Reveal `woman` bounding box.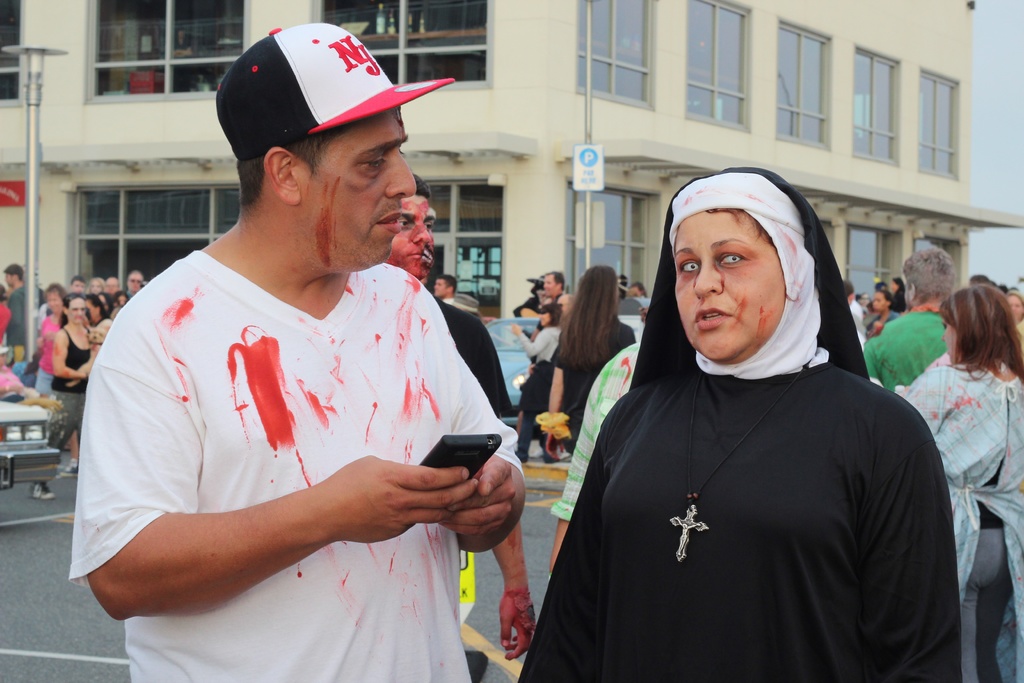
Revealed: 32, 283, 65, 403.
